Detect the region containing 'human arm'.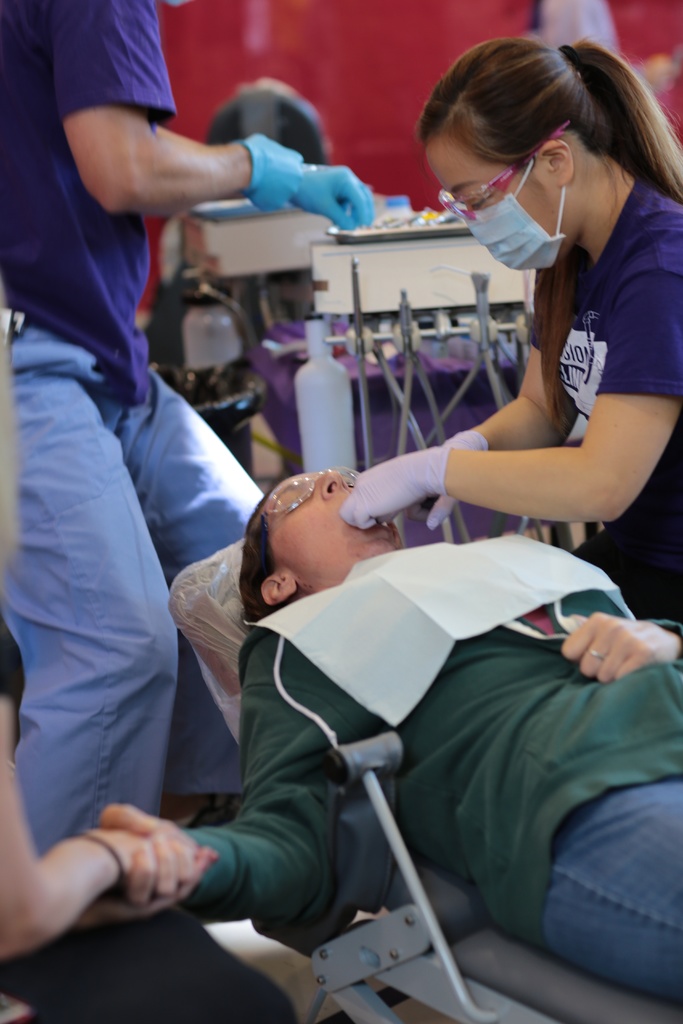
l=50, t=0, r=302, b=219.
